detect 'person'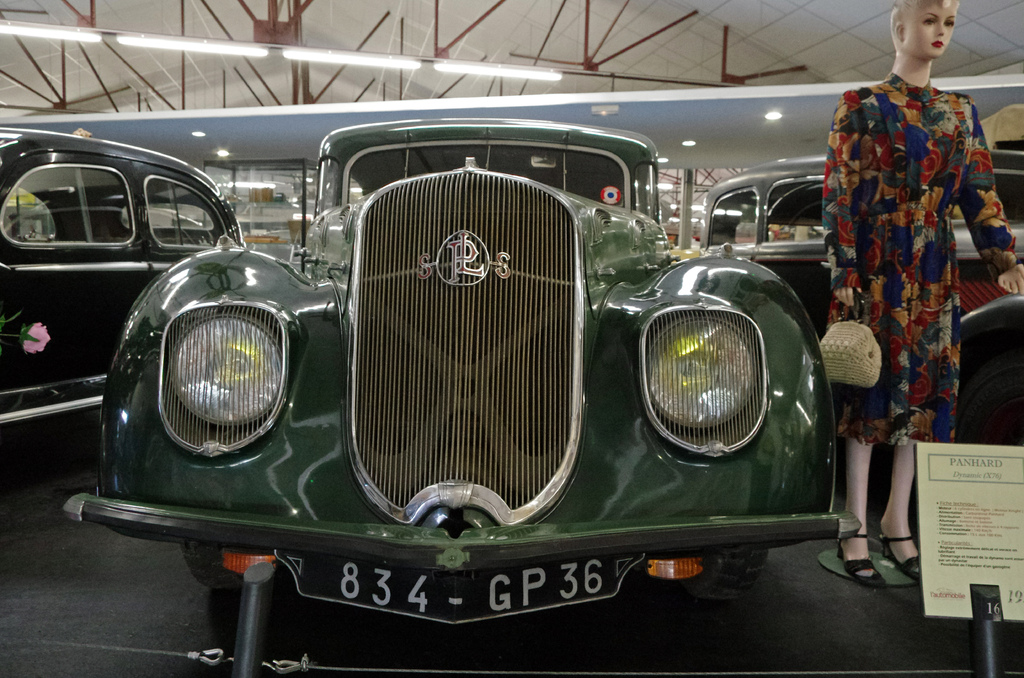
BBox(820, 0, 1023, 586)
